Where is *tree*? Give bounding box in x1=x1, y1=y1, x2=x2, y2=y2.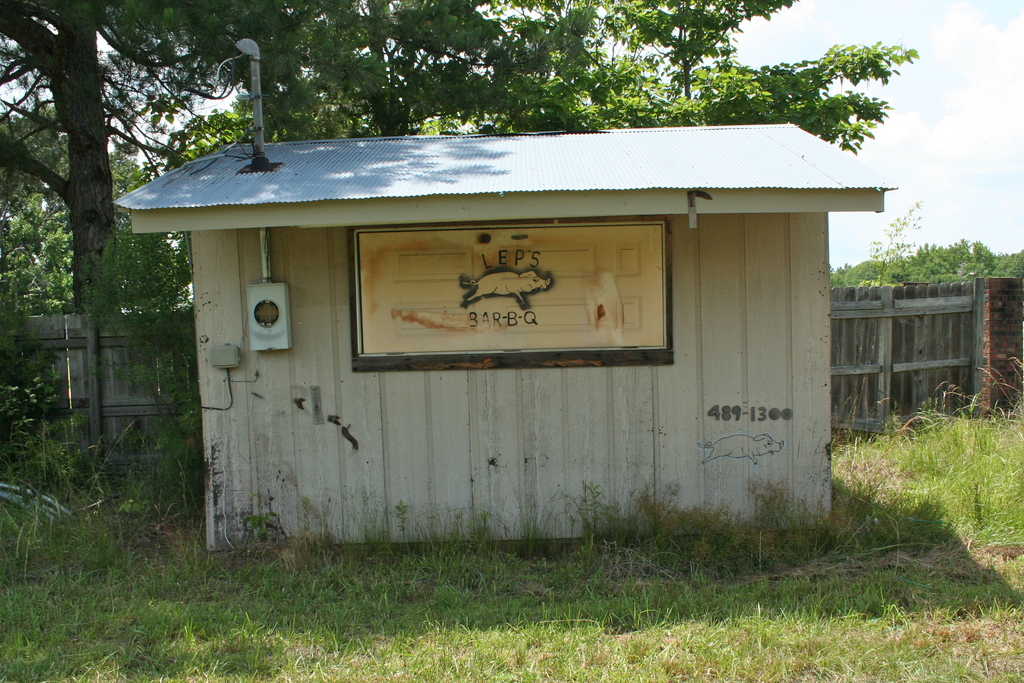
x1=394, y1=0, x2=602, y2=136.
